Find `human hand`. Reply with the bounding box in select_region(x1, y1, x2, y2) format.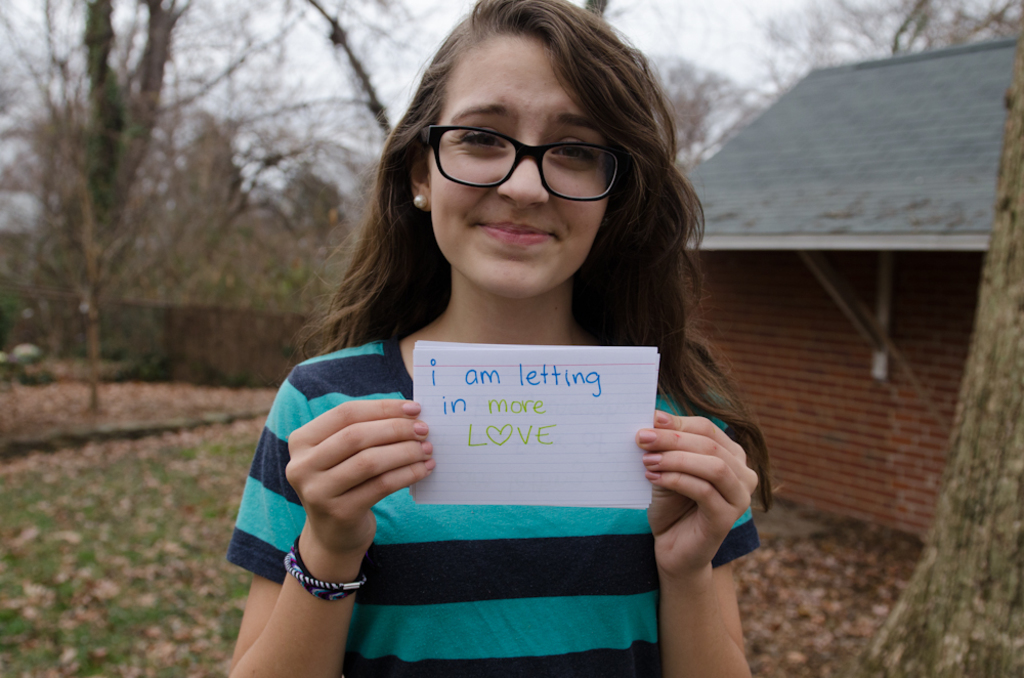
select_region(289, 398, 454, 536).
